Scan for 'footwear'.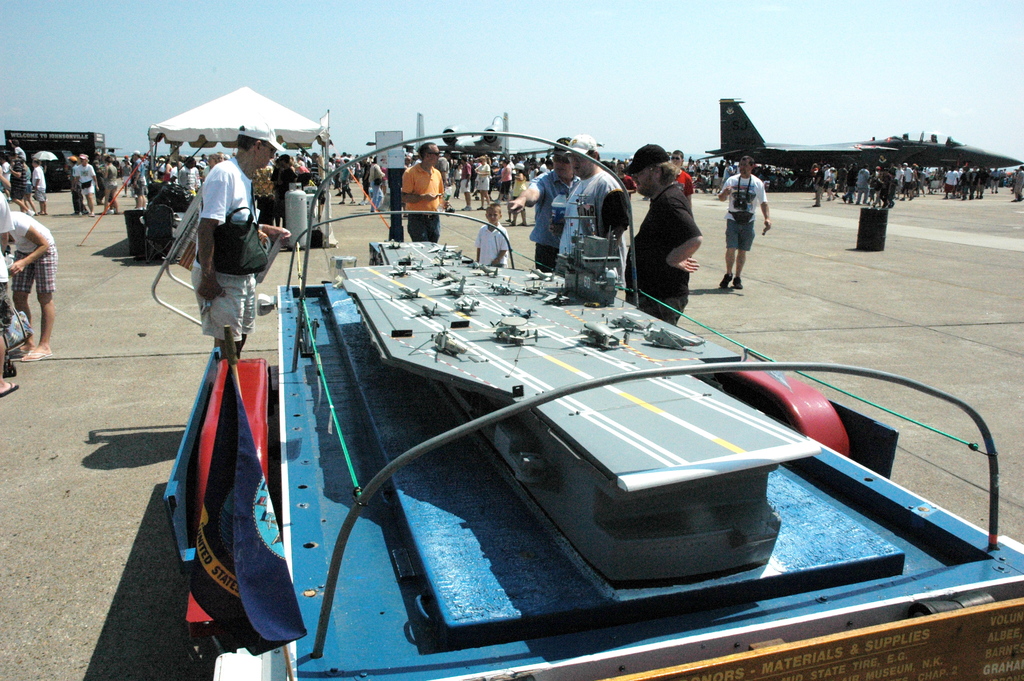
Scan result: <bbox>718, 268, 738, 288</bbox>.
